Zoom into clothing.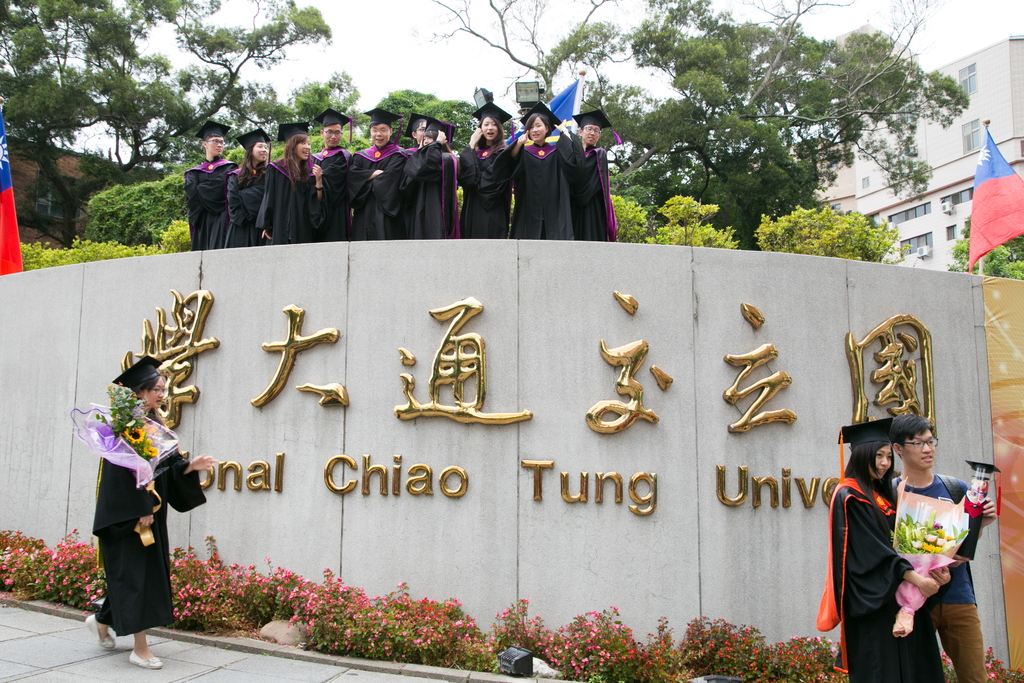
Zoom target: [left=226, top=167, right=264, bottom=248].
